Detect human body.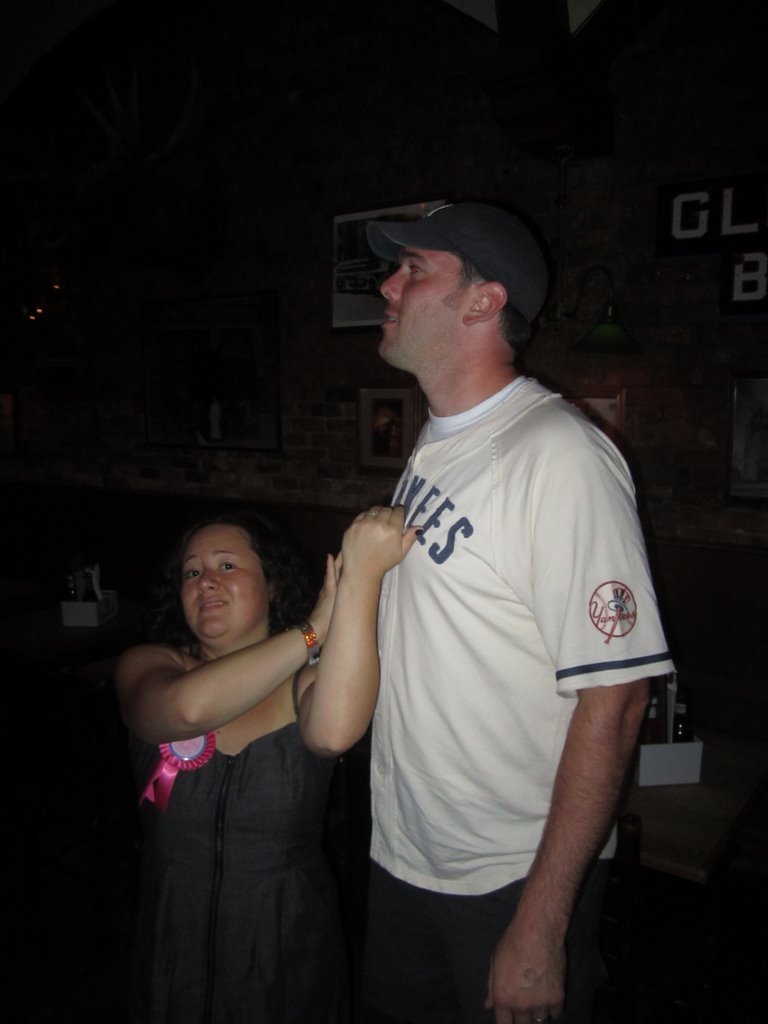
Detected at [x1=316, y1=195, x2=680, y2=1023].
